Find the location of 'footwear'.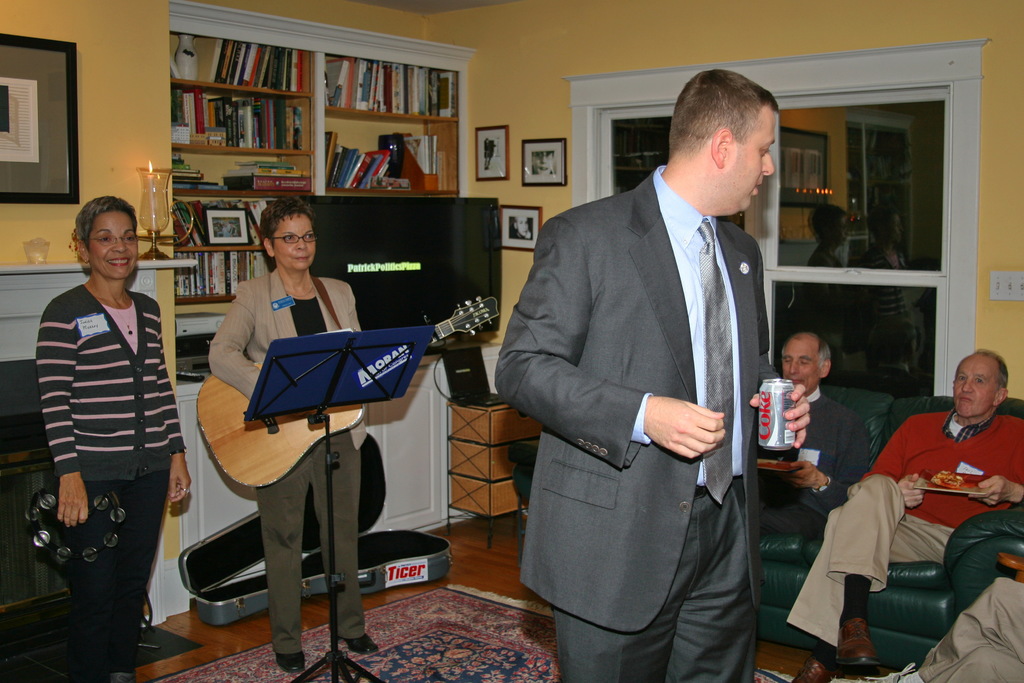
Location: pyautogui.locateOnScreen(831, 658, 925, 682).
